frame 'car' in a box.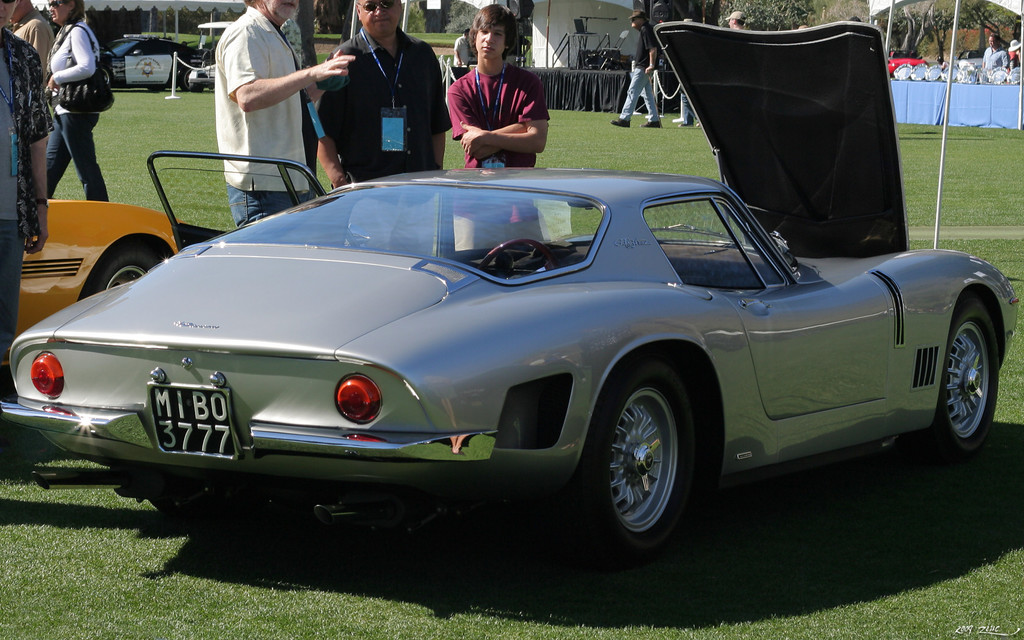
184,62,221,87.
